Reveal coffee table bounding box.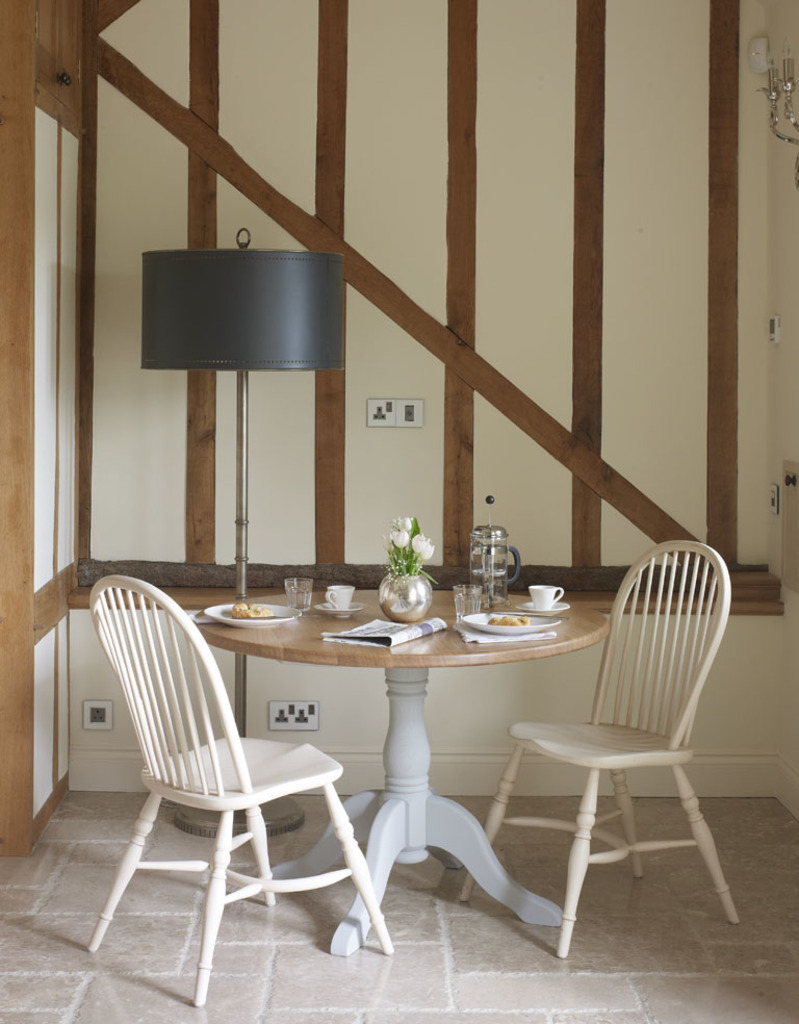
Revealed: <bbox>174, 589, 655, 948</bbox>.
